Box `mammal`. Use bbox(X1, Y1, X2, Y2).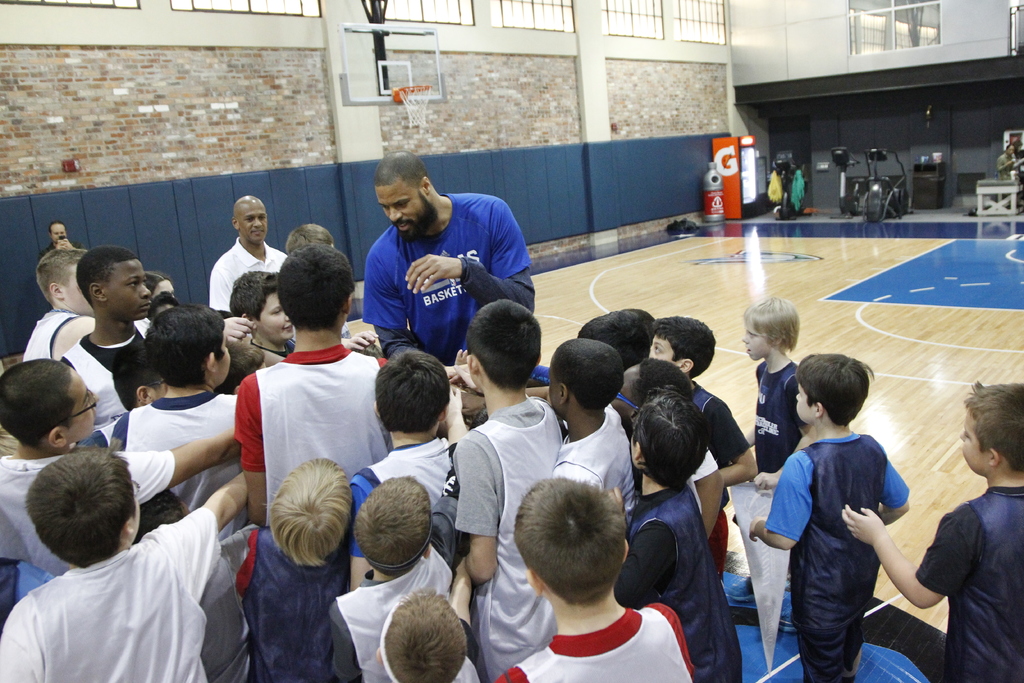
bbox(0, 441, 252, 682).
